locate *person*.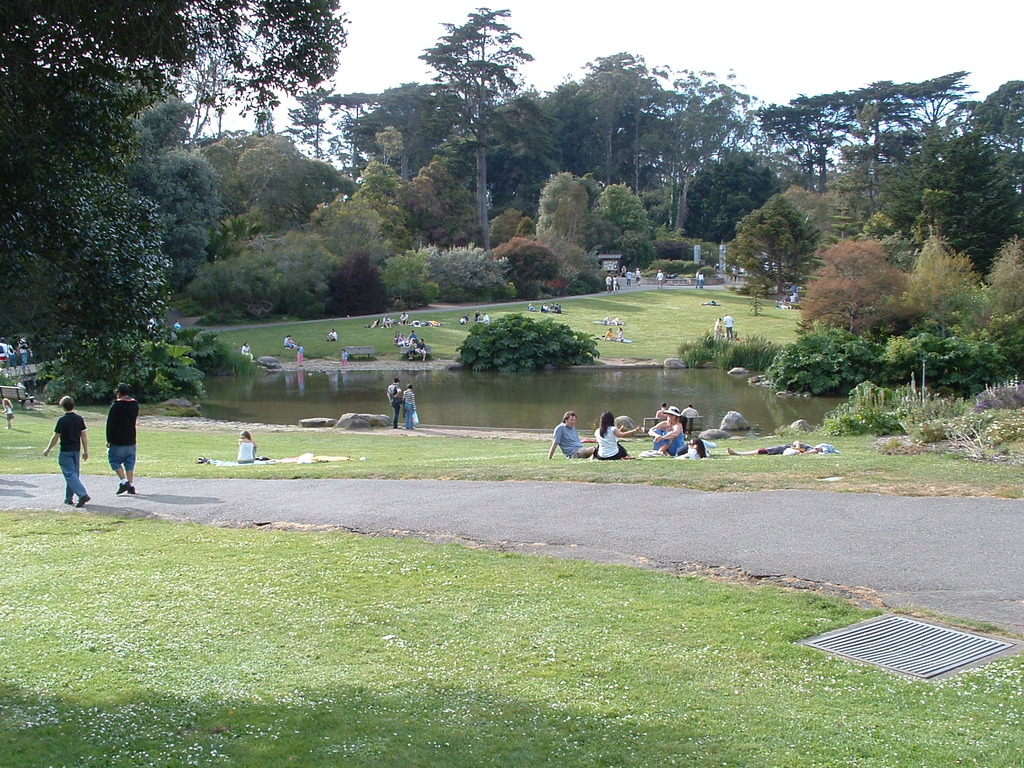
Bounding box: 606 327 614 340.
